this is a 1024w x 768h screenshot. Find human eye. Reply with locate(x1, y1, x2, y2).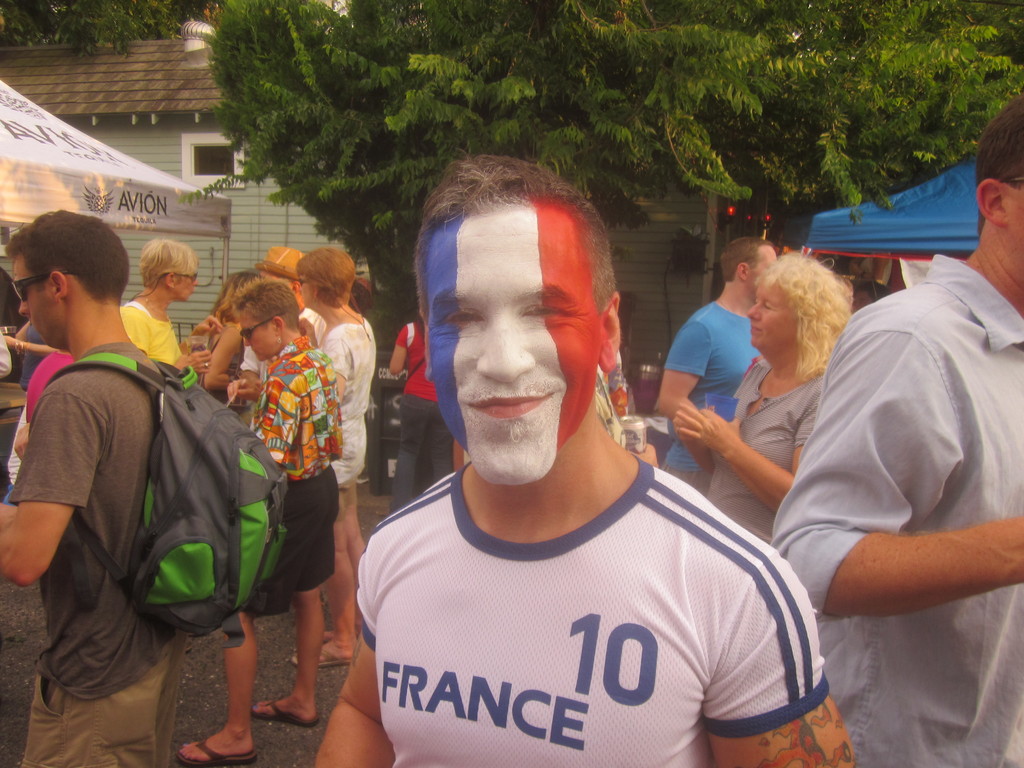
locate(440, 303, 486, 336).
